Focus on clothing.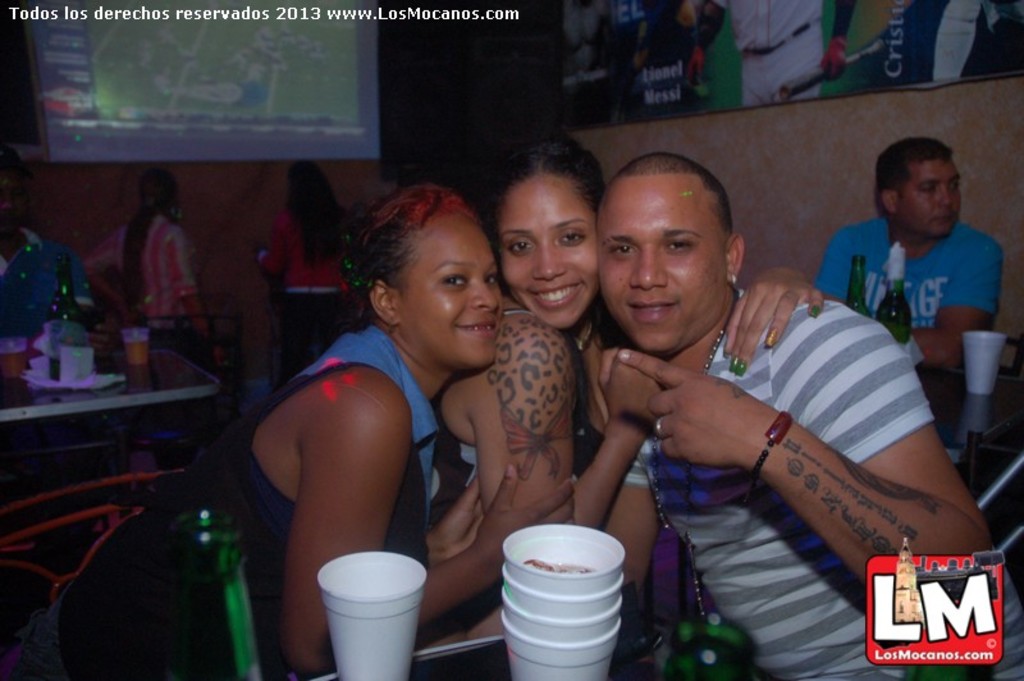
Focused at [x1=415, y1=294, x2=609, y2=543].
